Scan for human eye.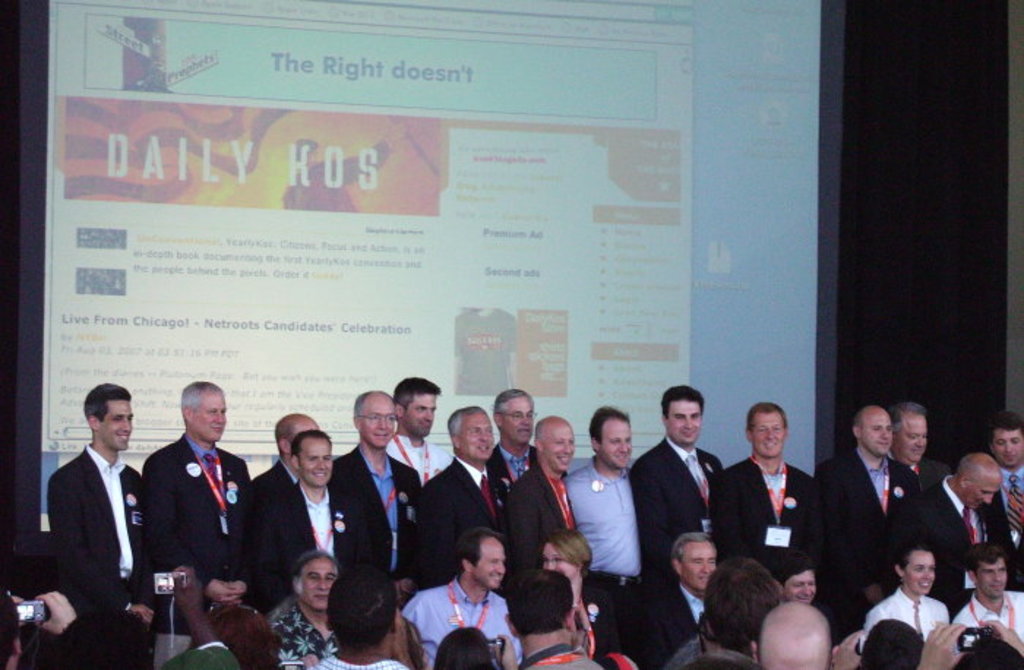
Scan result: locate(690, 411, 702, 420).
